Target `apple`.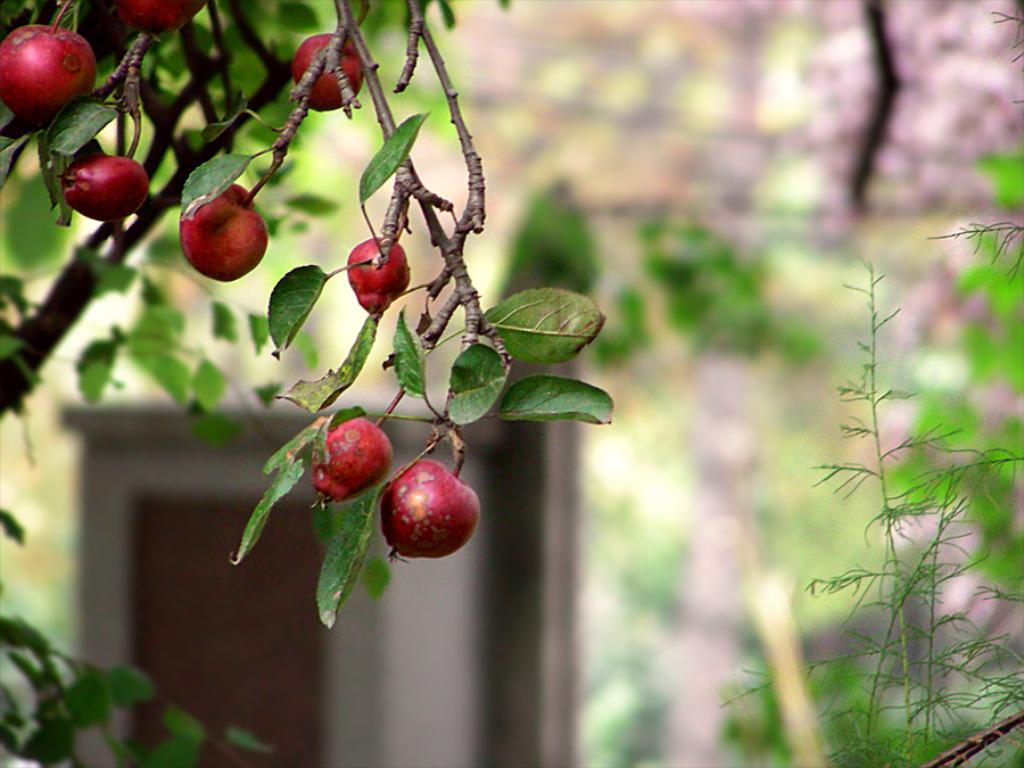
Target region: [x1=0, y1=13, x2=85, y2=107].
